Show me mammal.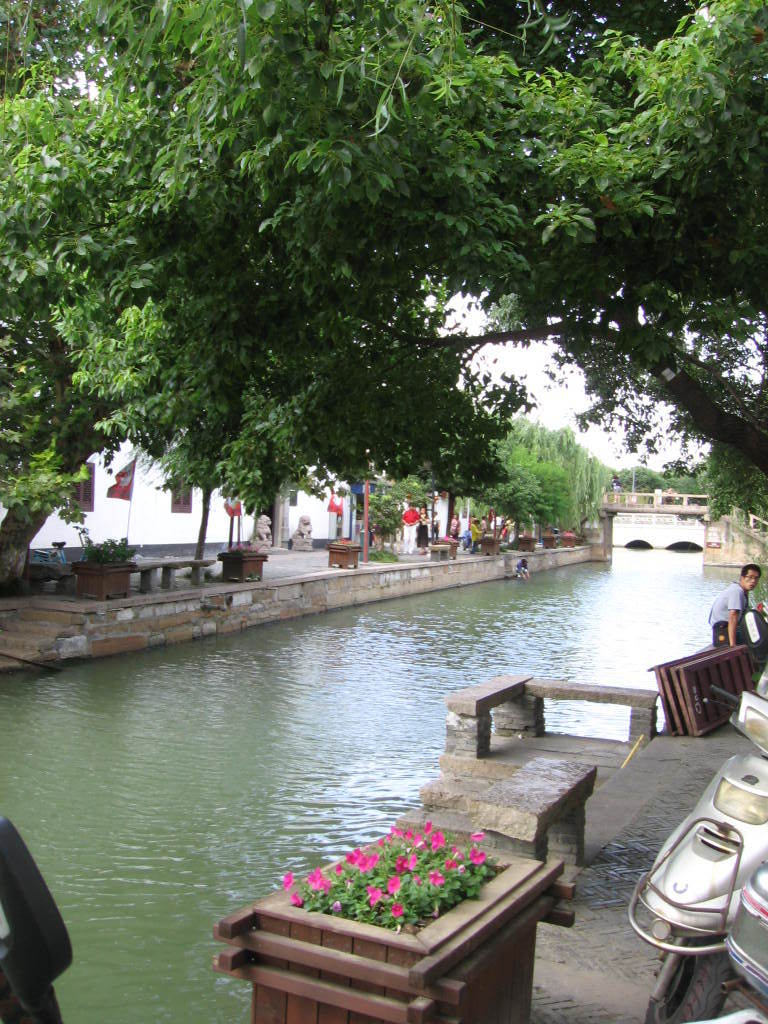
mammal is here: l=609, t=475, r=624, b=506.
